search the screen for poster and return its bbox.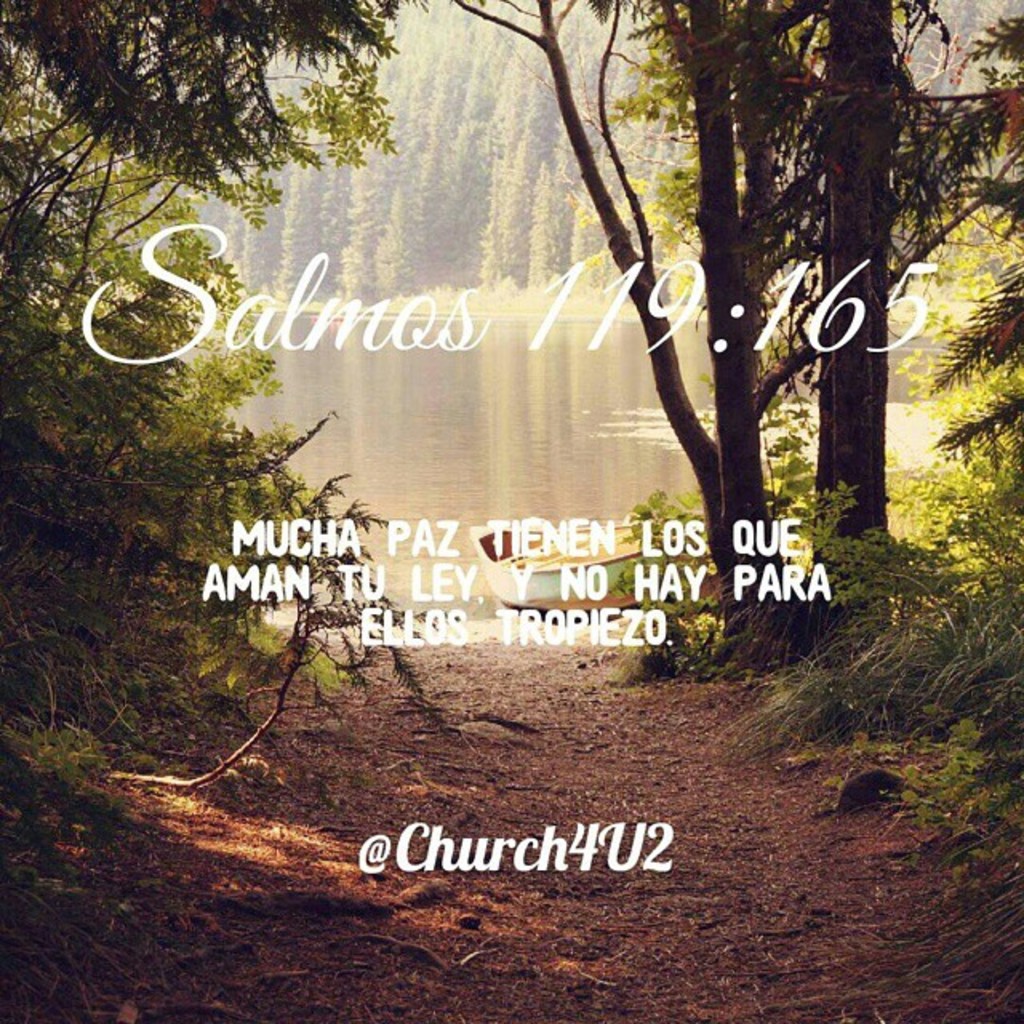
Found: (left=0, top=0, right=1022, bottom=1022).
